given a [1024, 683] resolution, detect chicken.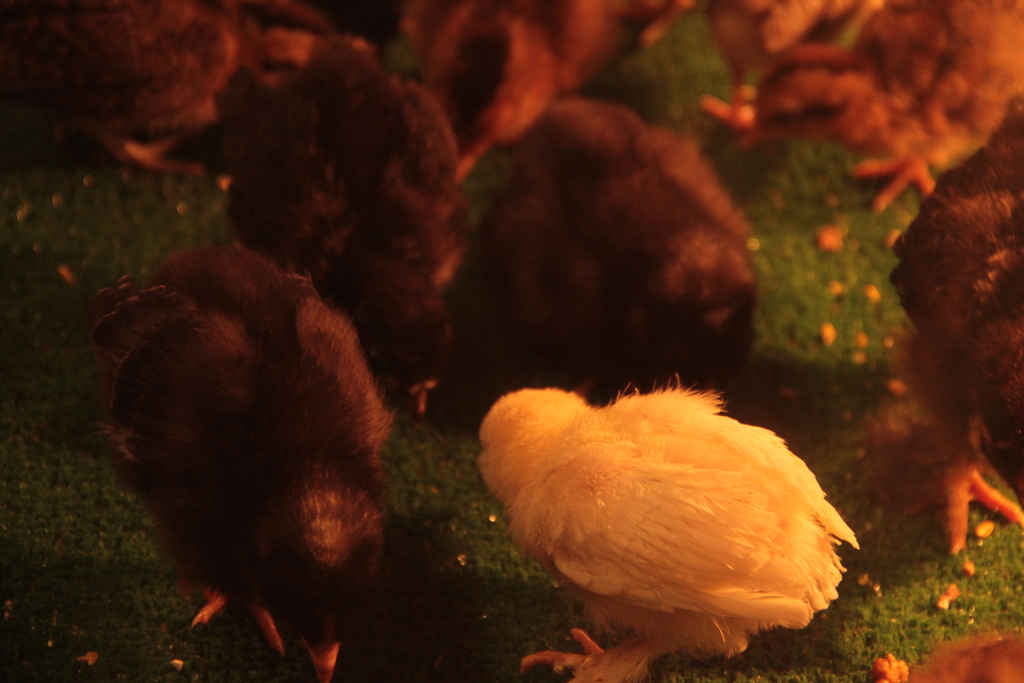
rect(90, 258, 405, 682).
